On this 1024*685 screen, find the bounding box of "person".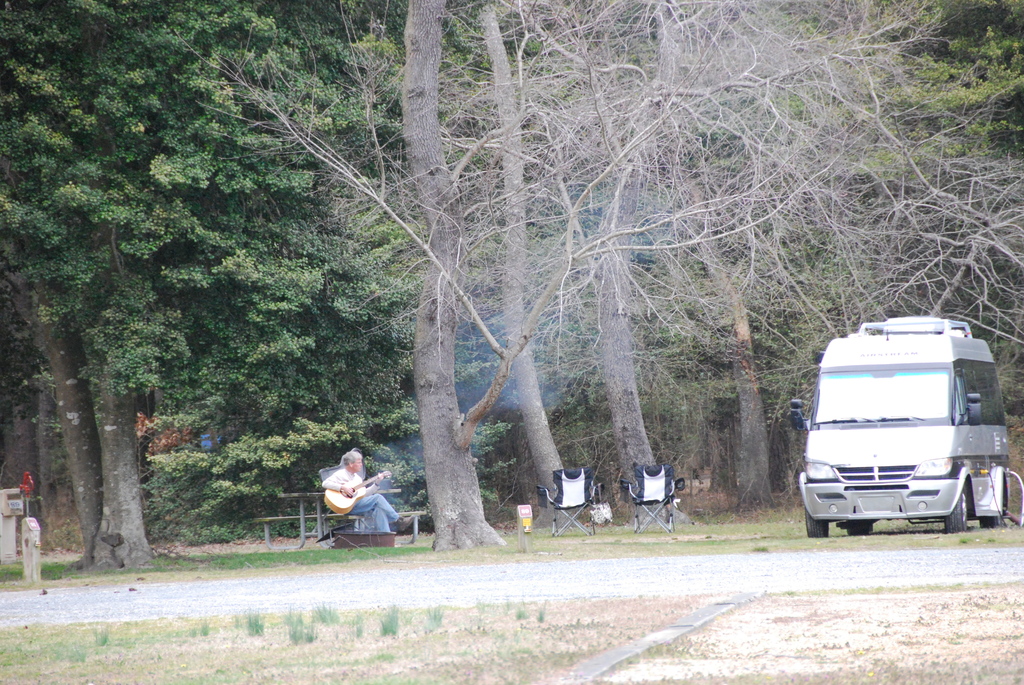
Bounding box: {"x1": 316, "y1": 448, "x2": 420, "y2": 536}.
